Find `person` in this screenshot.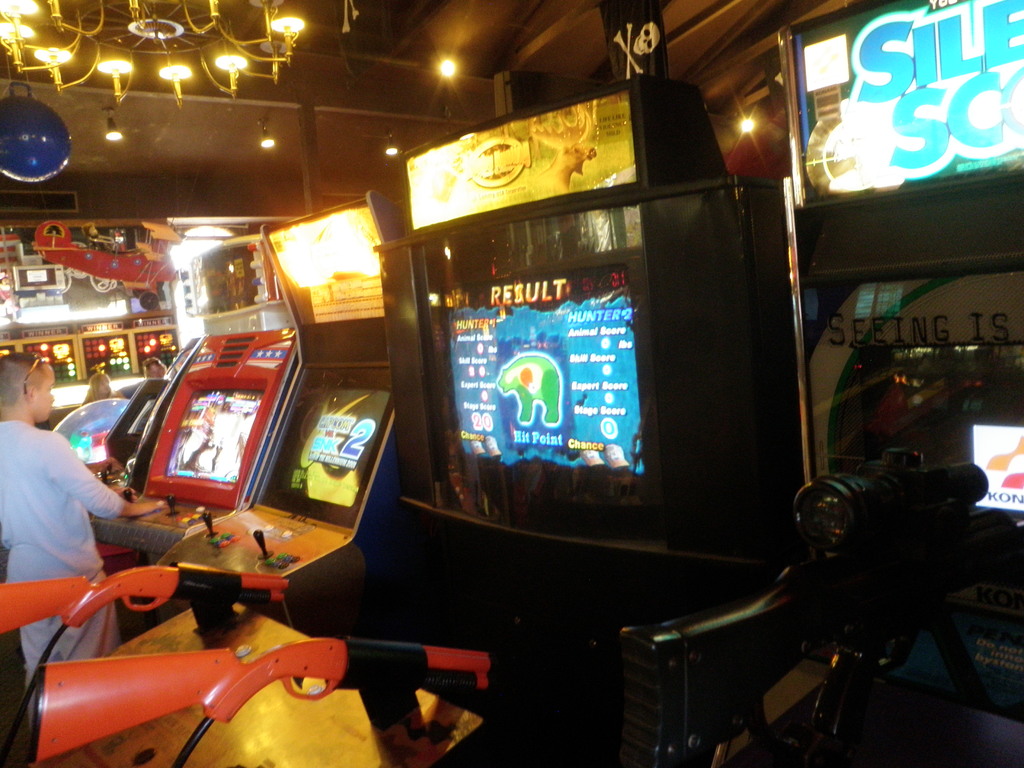
The bounding box for `person` is [81, 374, 124, 404].
